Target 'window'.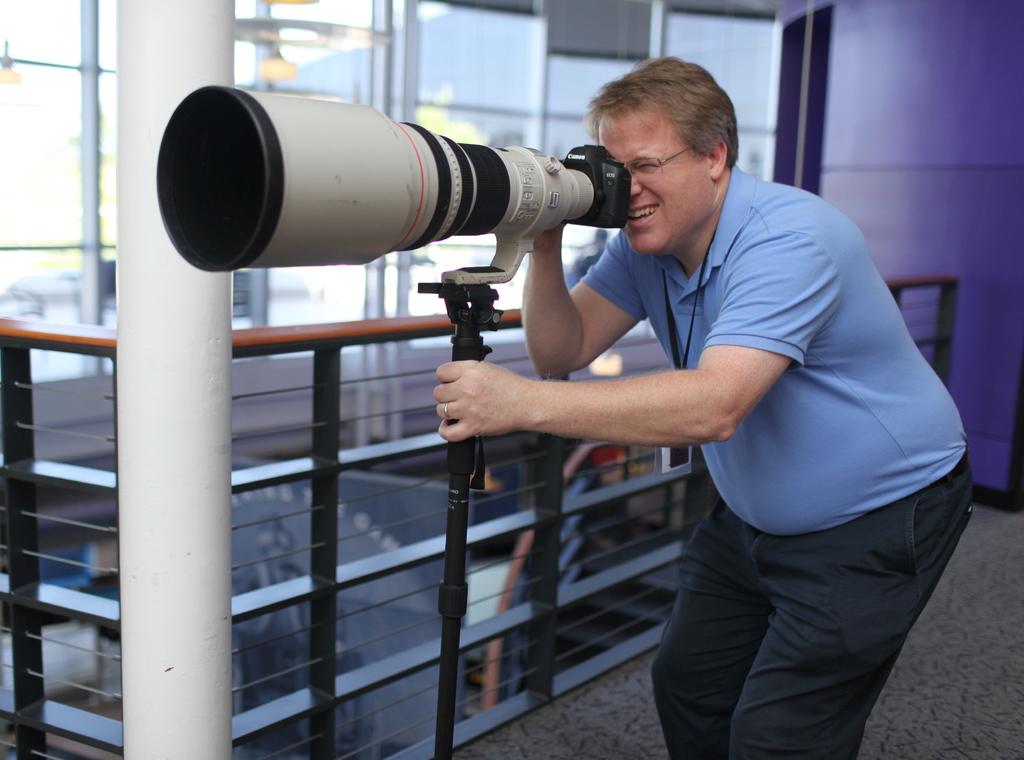
Target region: 409,0,537,344.
